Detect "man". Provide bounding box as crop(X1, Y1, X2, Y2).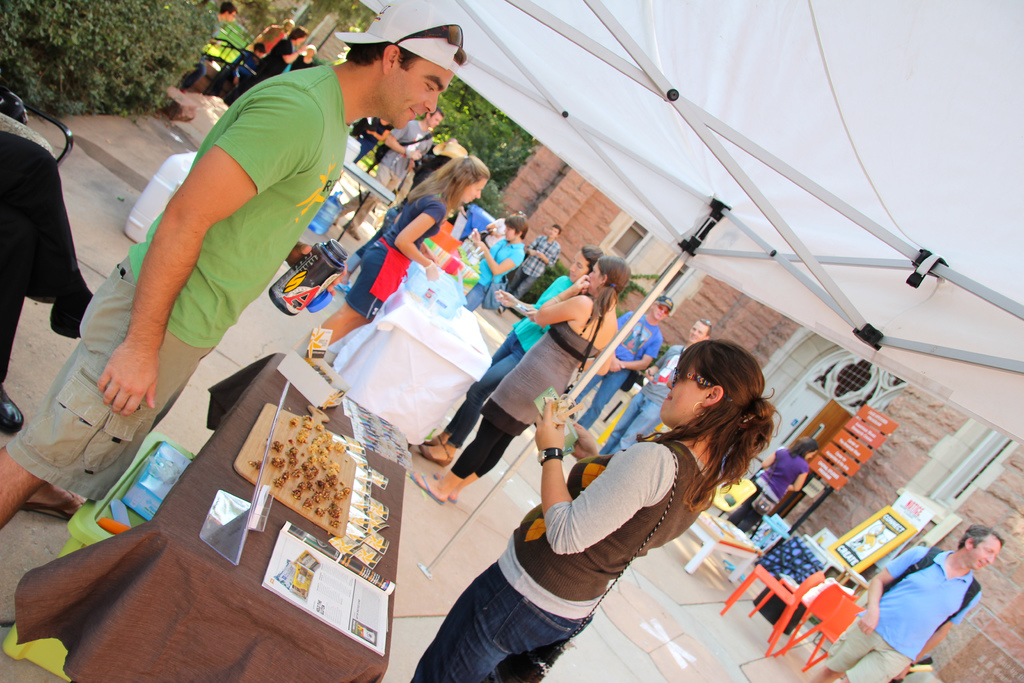
crop(499, 226, 561, 315).
